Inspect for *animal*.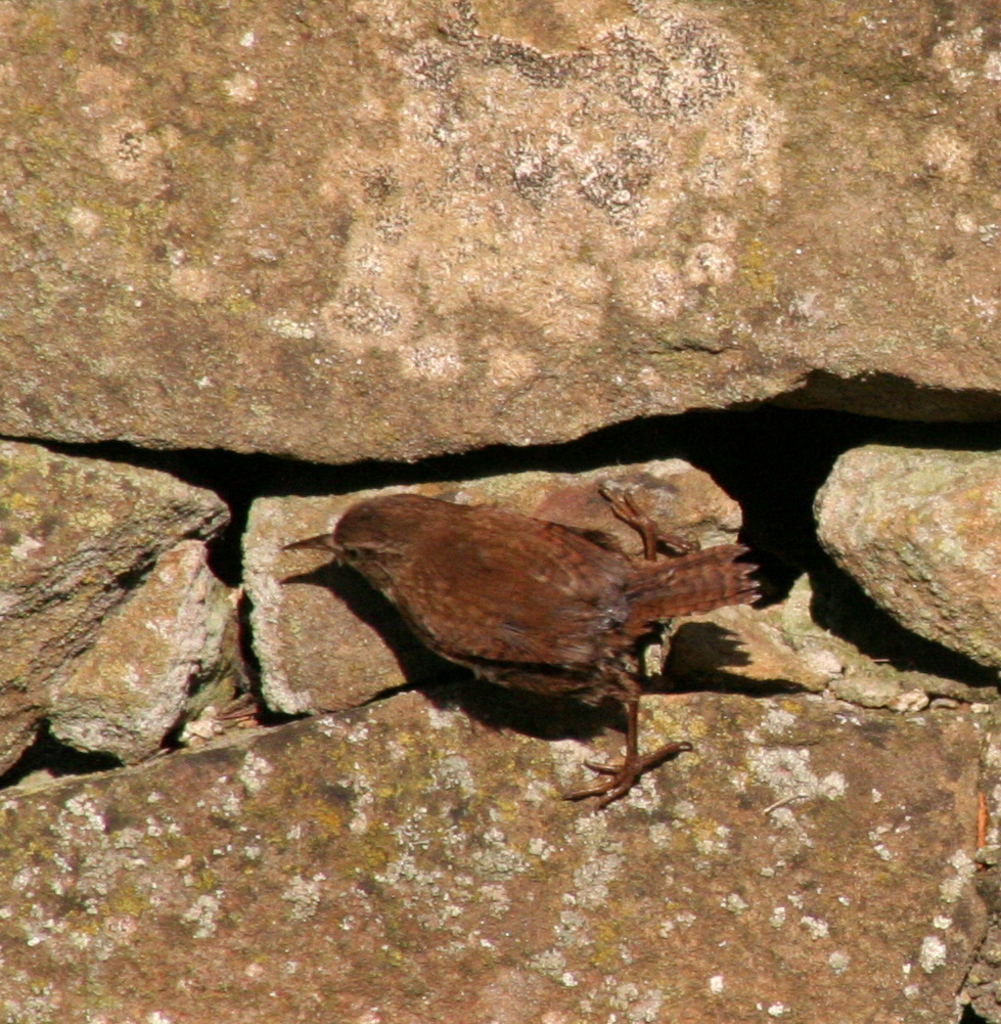
Inspection: 283 479 762 813.
